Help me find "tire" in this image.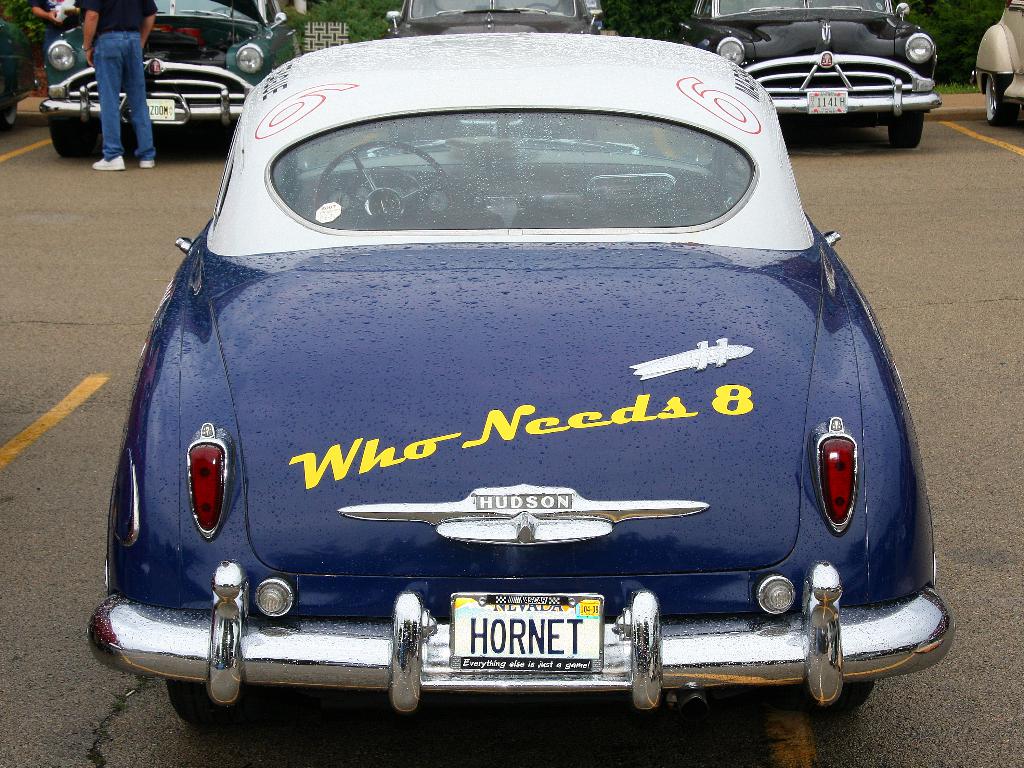
Found it: {"left": 982, "top": 70, "right": 1018, "bottom": 128}.
